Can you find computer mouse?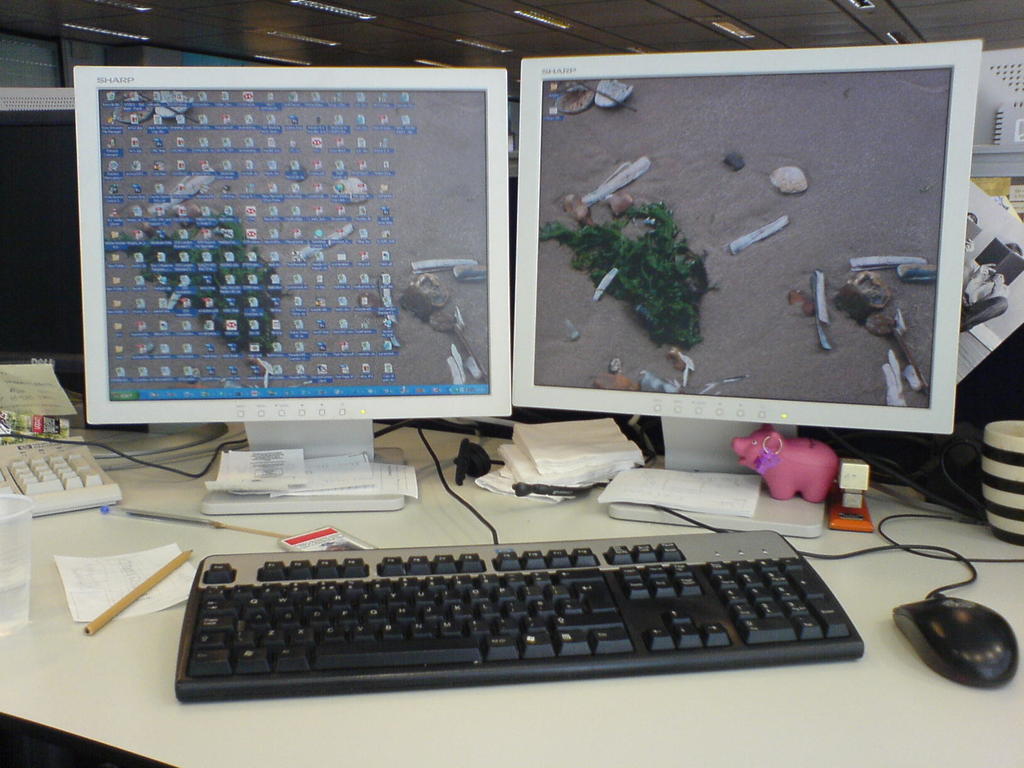
Yes, bounding box: bbox=(891, 589, 1019, 682).
